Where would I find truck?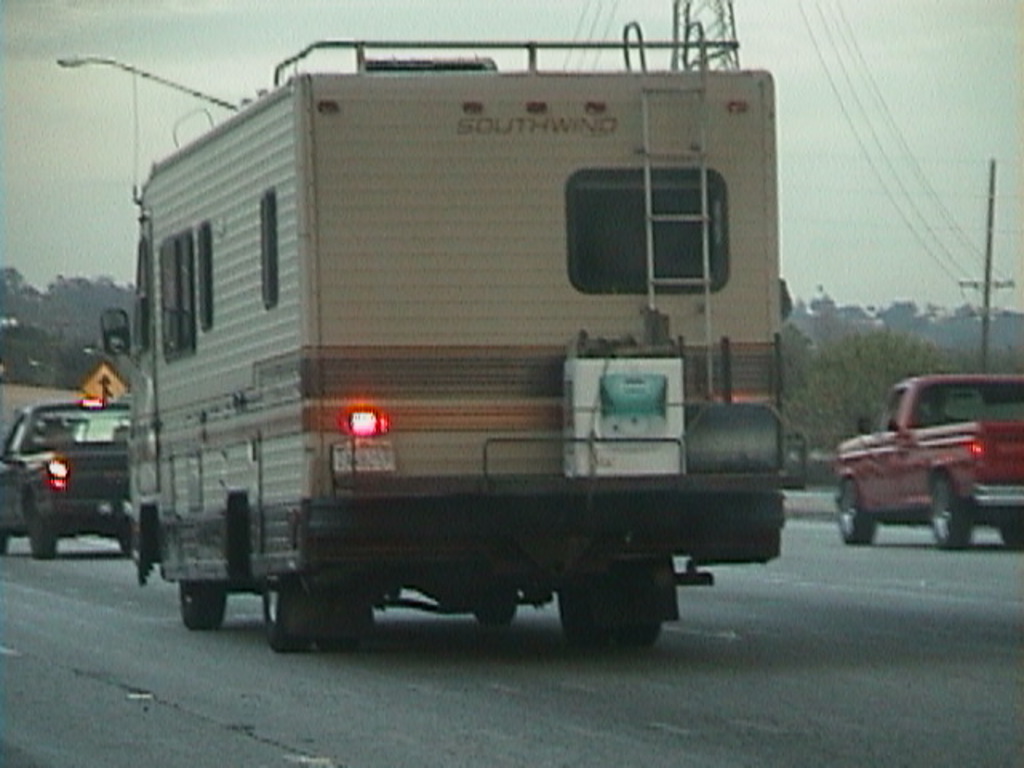
At 834 371 1022 546.
